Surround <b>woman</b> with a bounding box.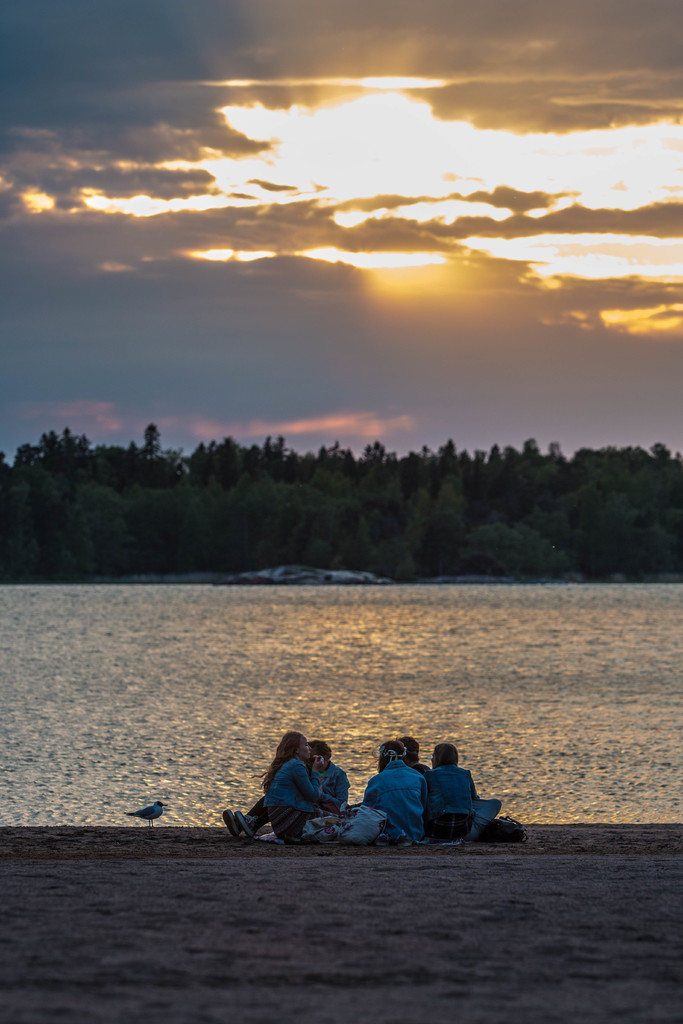
select_region(264, 726, 326, 836).
